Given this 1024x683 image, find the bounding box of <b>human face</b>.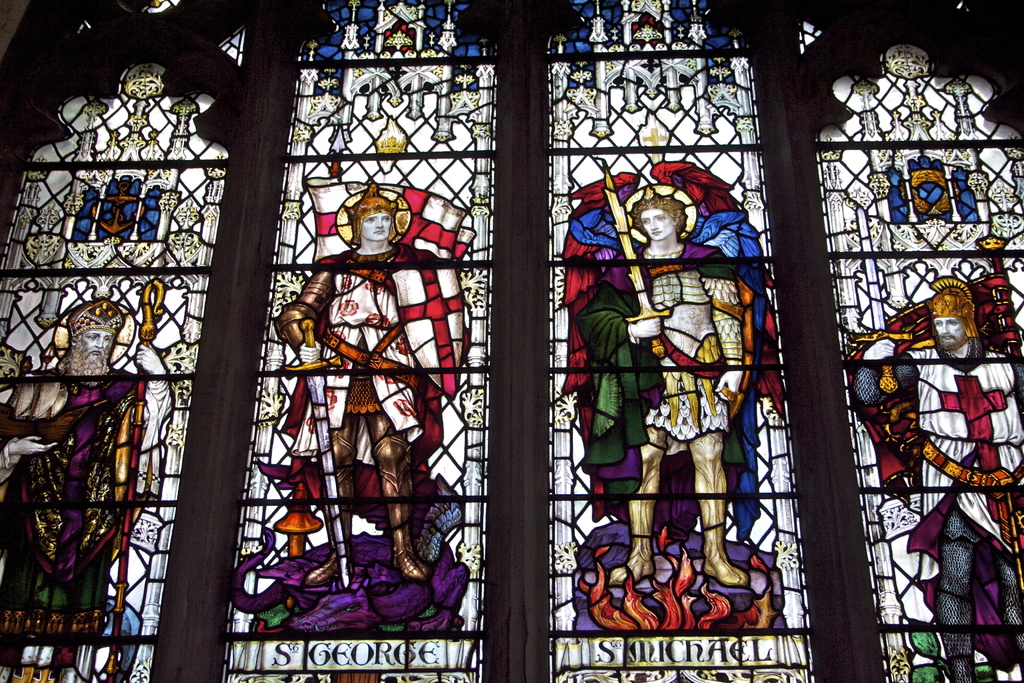
(640,206,673,236).
